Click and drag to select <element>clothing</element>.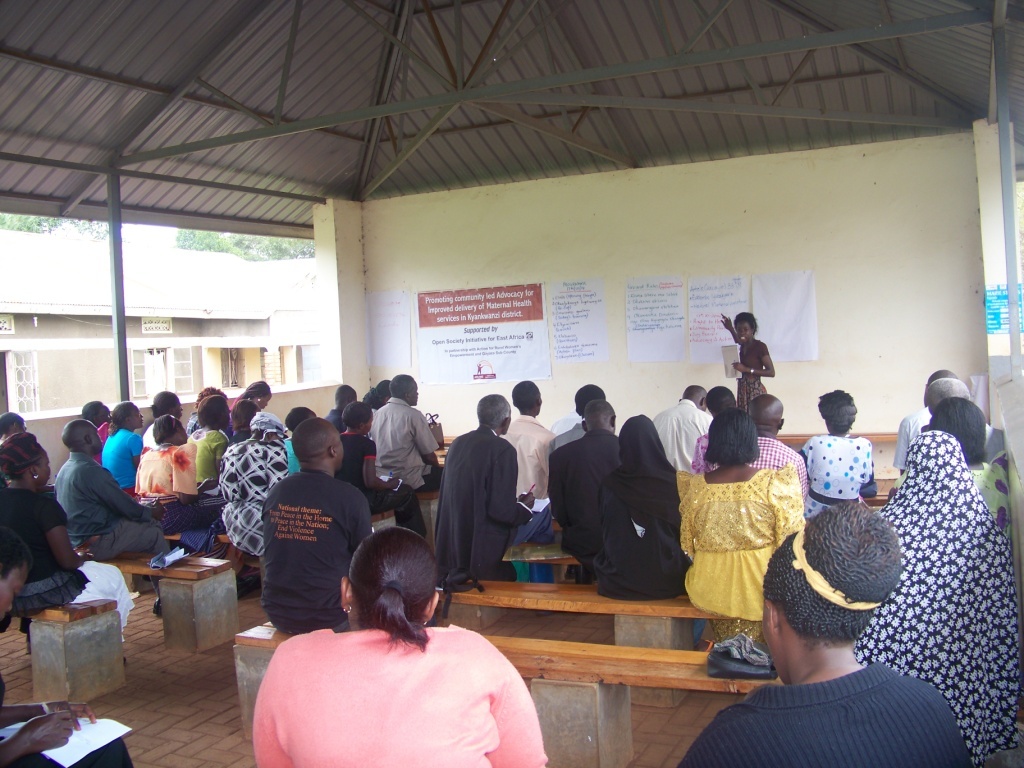
Selection: {"left": 135, "top": 441, "right": 212, "bottom": 507}.
